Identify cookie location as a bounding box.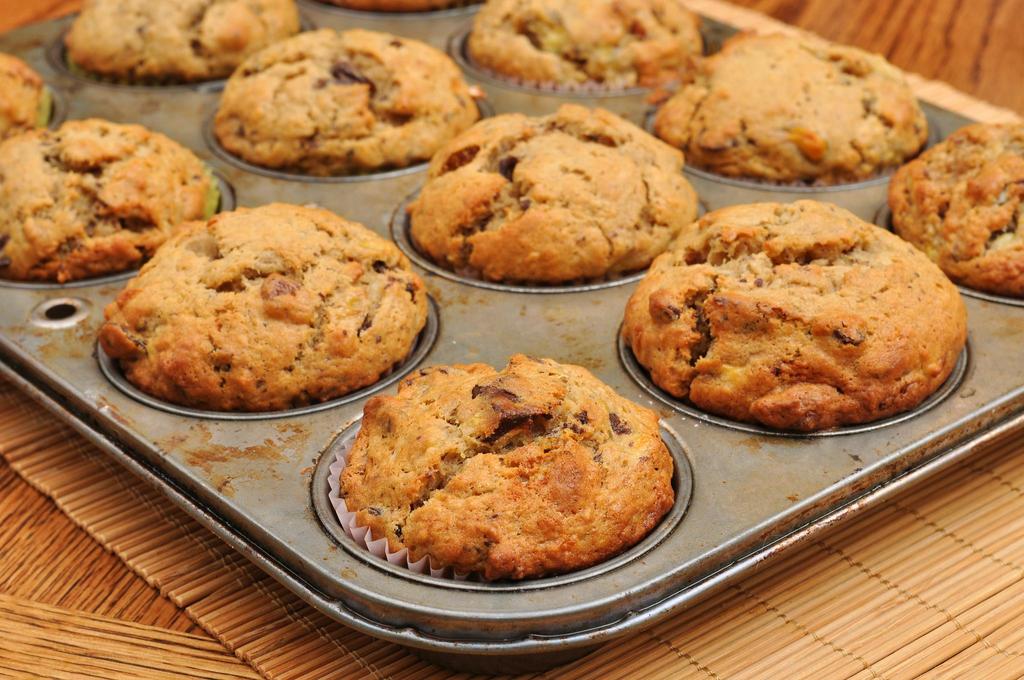
detection(463, 0, 701, 91).
